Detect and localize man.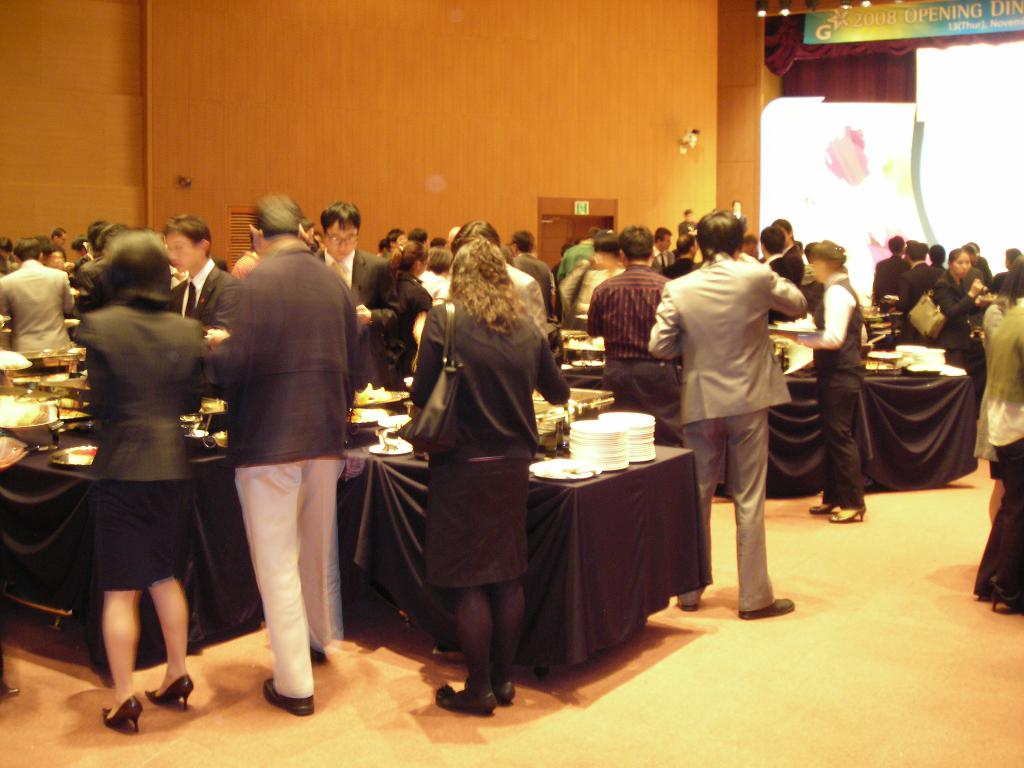
Localized at 993:240:1023:284.
